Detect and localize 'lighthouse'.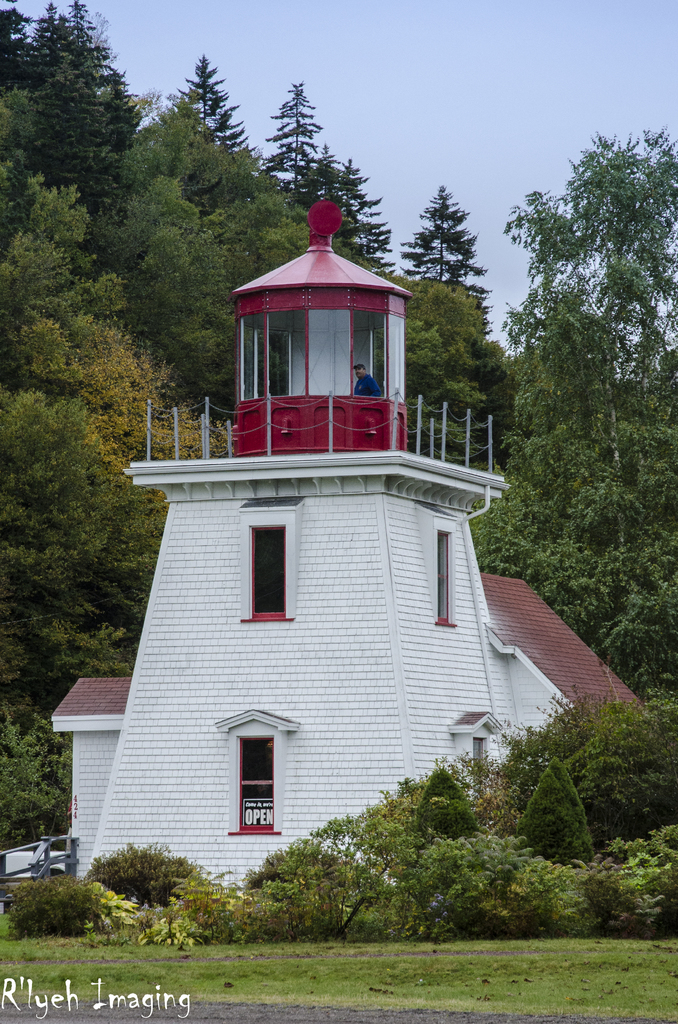
Localized at 65, 158, 610, 887.
